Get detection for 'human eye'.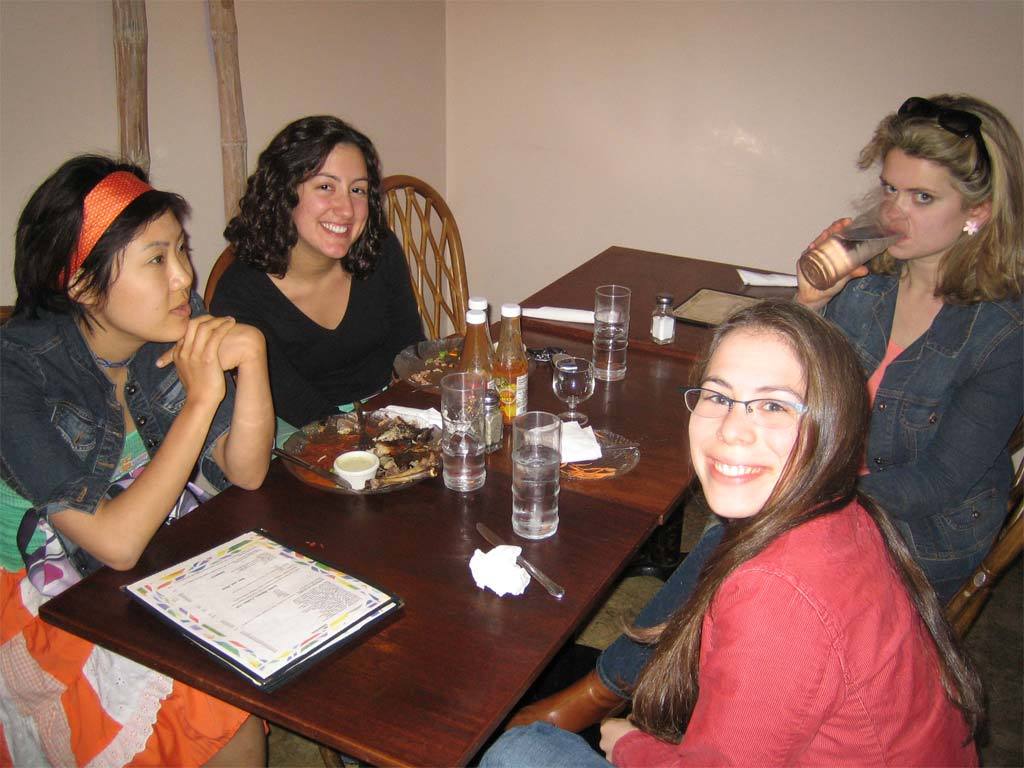
Detection: 754:399:788:416.
